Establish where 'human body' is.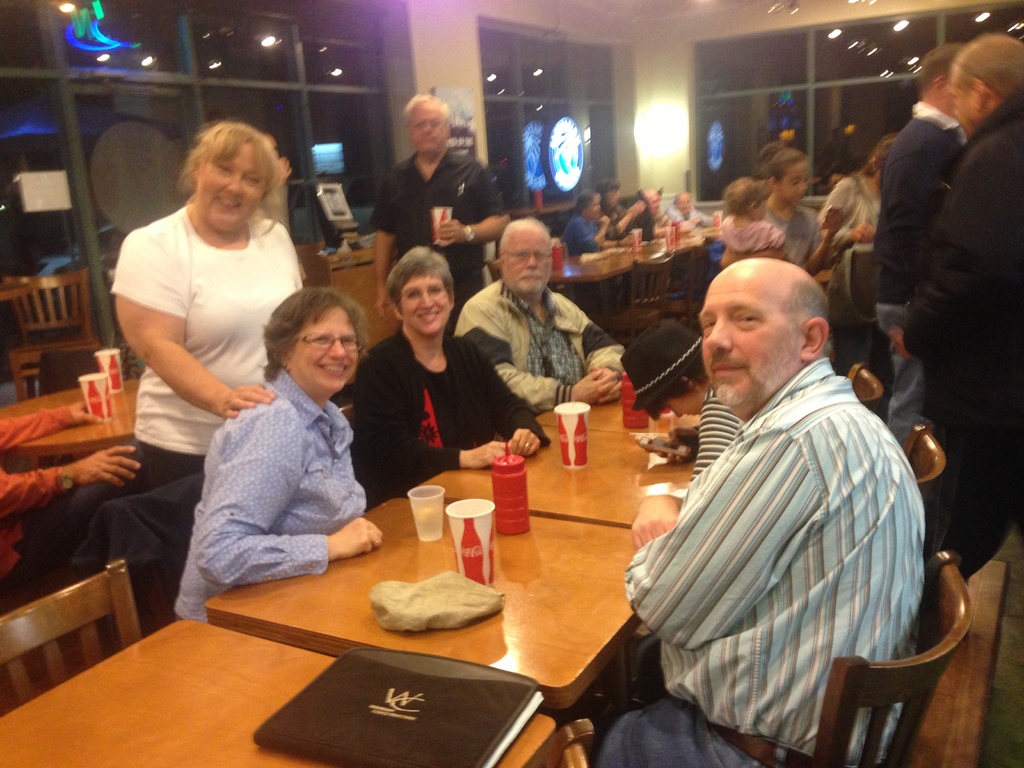
Established at pyautogui.locateOnScreen(175, 361, 383, 621).
